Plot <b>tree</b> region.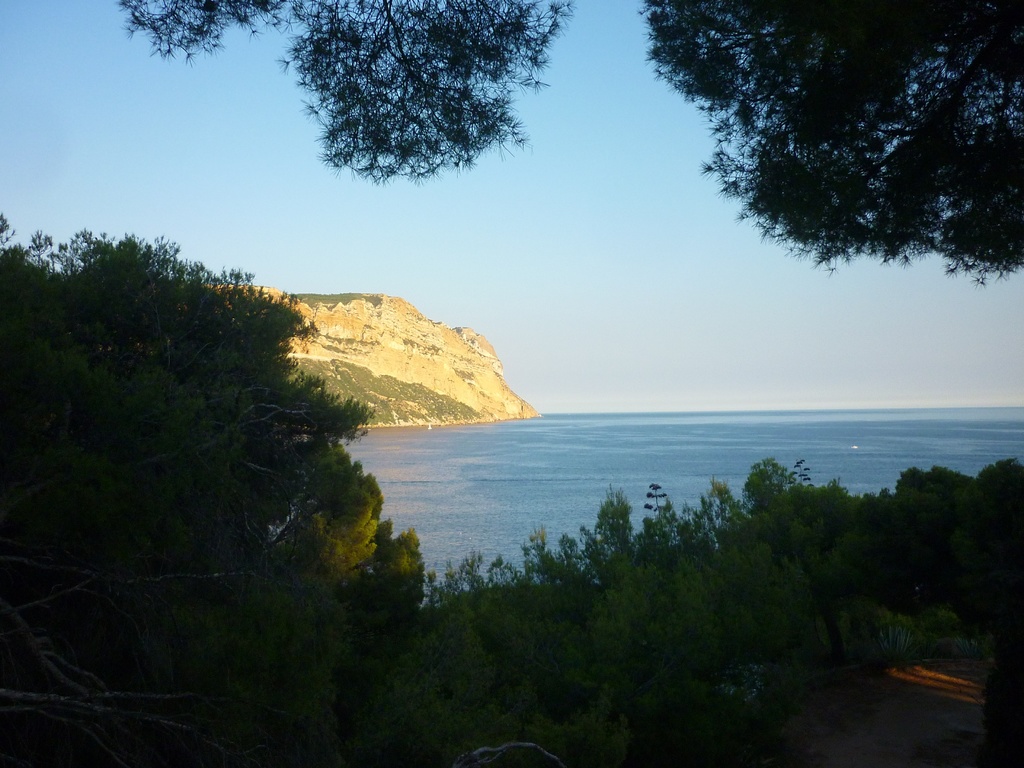
Plotted at {"left": 643, "top": 0, "right": 1023, "bottom": 278}.
